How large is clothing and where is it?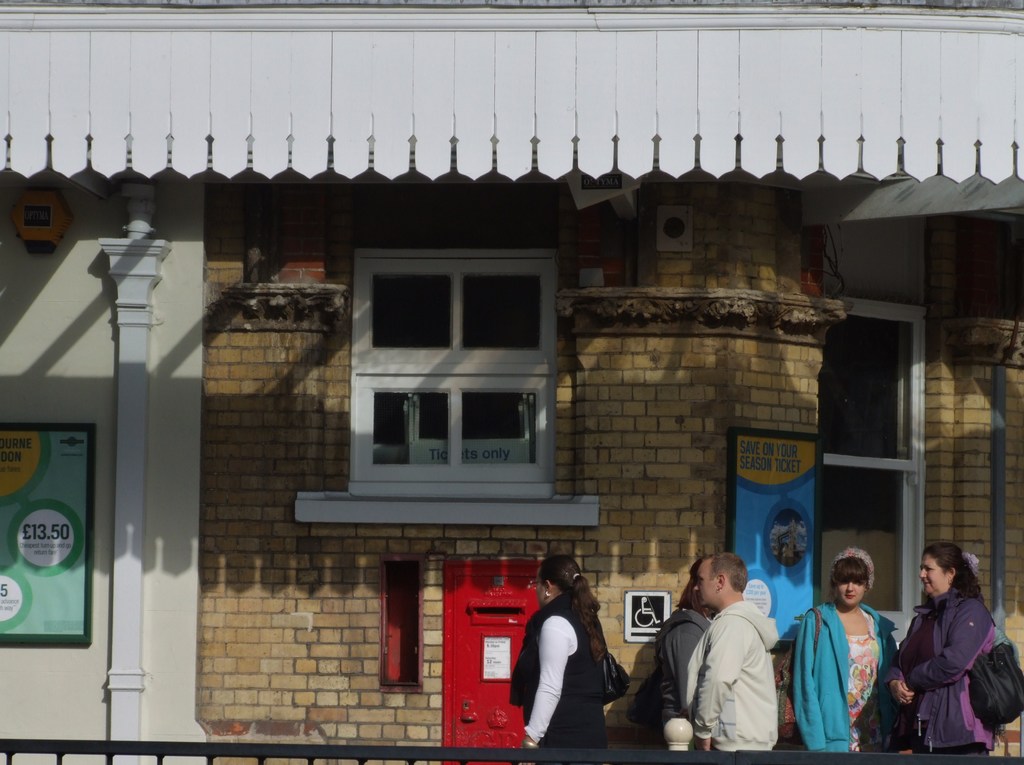
Bounding box: bbox(503, 591, 627, 750).
